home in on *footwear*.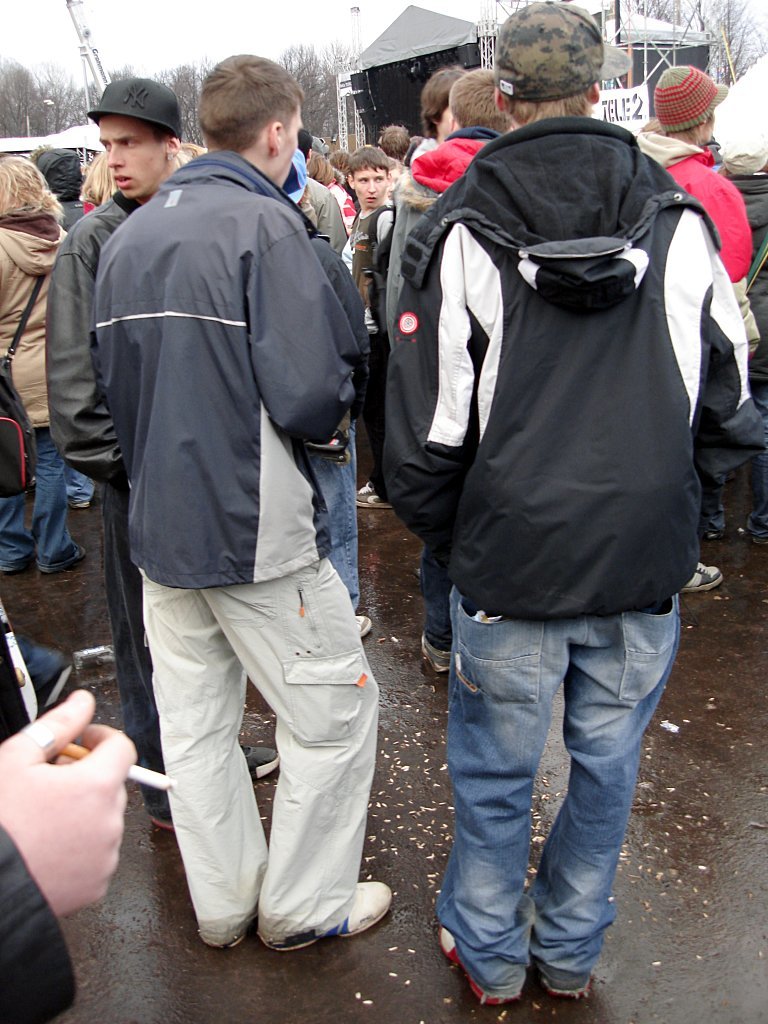
Homed in at [x1=262, y1=885, x2=395, y2=951].
